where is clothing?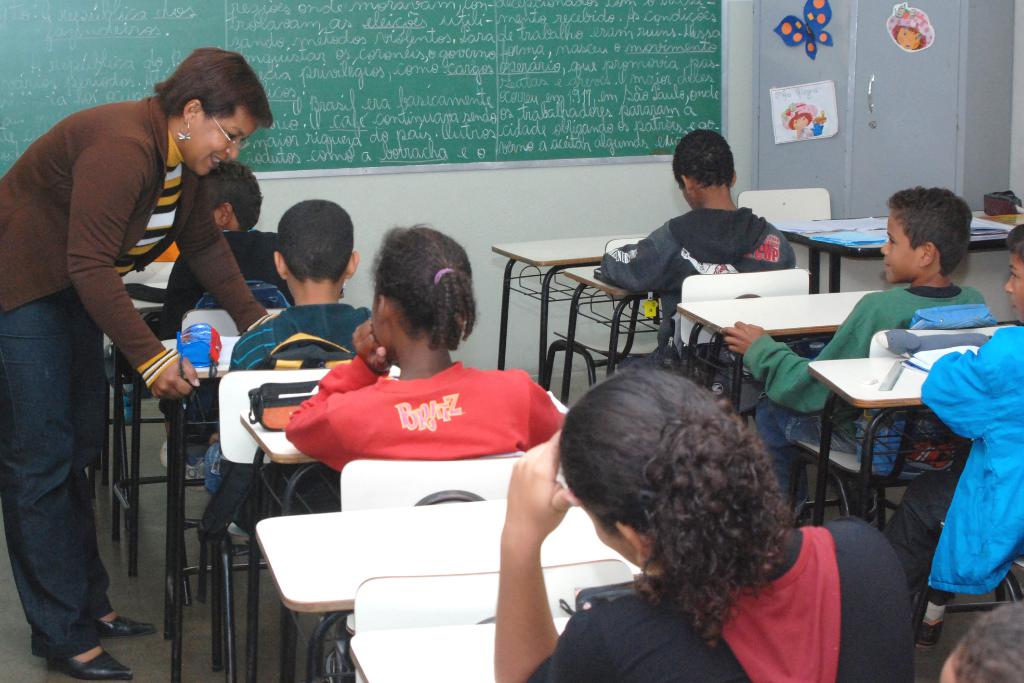
bbox=[744, 290, 989, 513].
